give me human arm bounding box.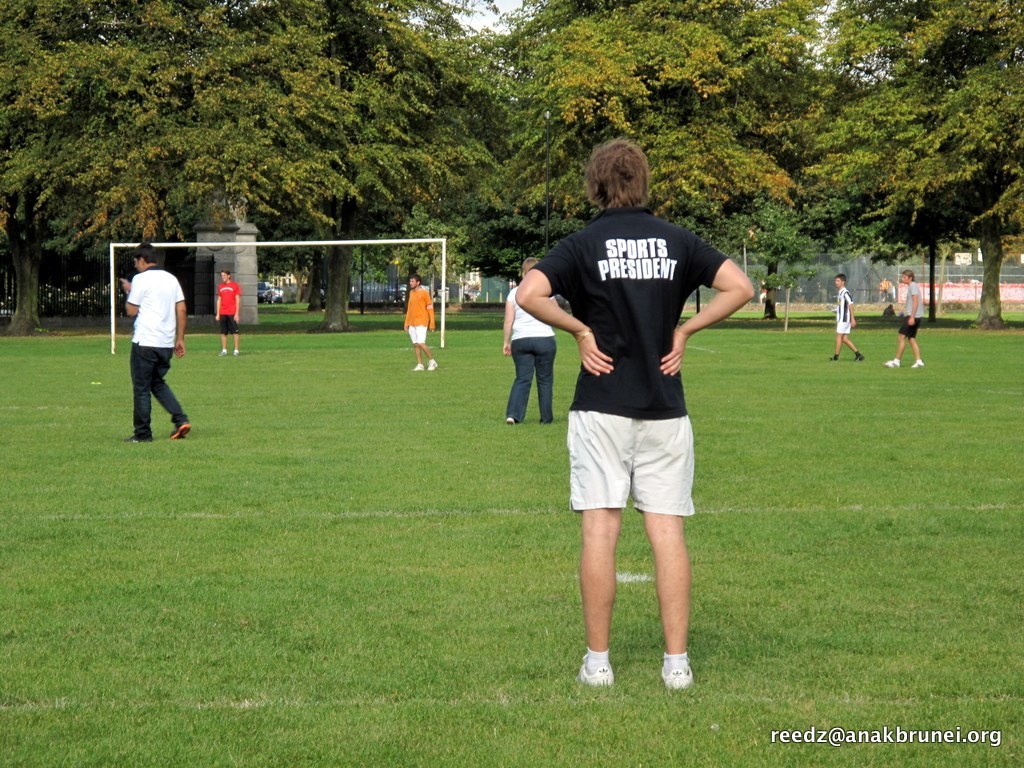
[left=494, top=284, right=530, bottom=362].
